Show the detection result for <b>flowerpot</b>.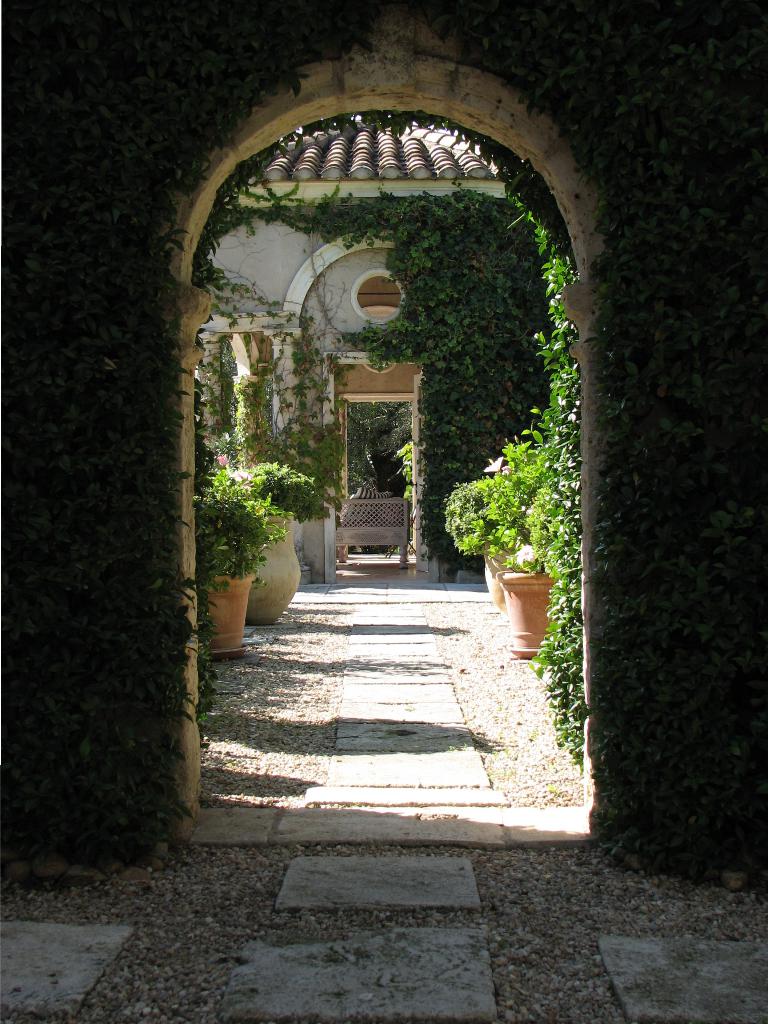
box=[499, 567, 562, 659].
